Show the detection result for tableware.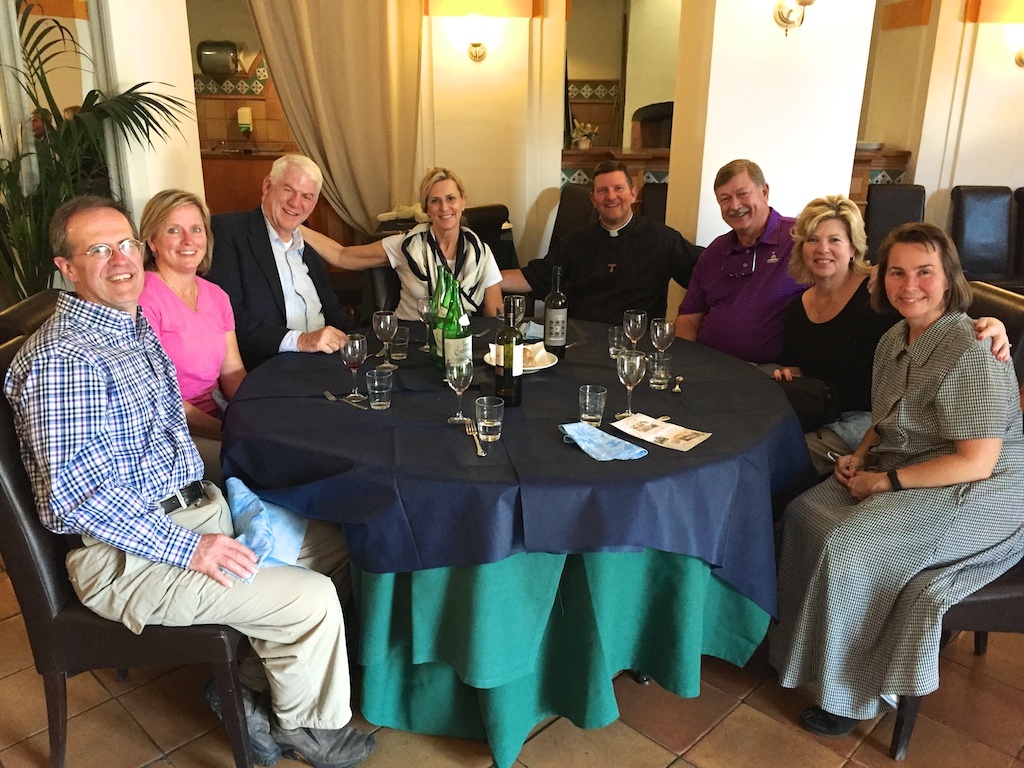
x1=644 y1=349 x2=674 y2=392.
